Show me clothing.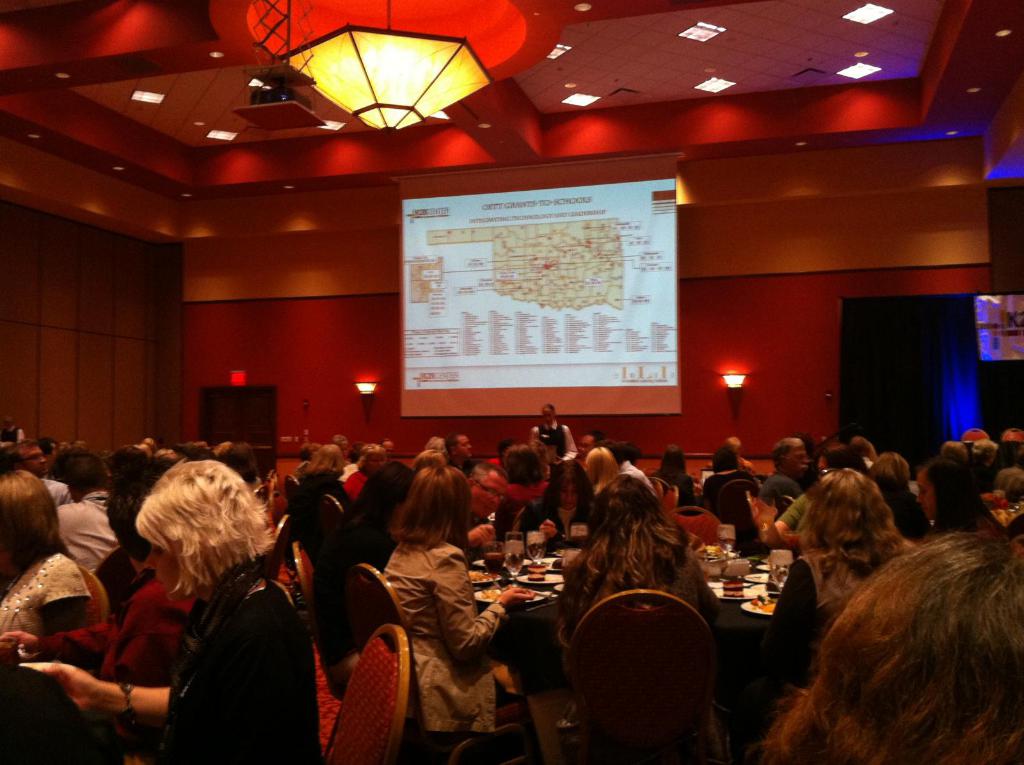
clothing is here: Rect(533, 415, 582, 472).
